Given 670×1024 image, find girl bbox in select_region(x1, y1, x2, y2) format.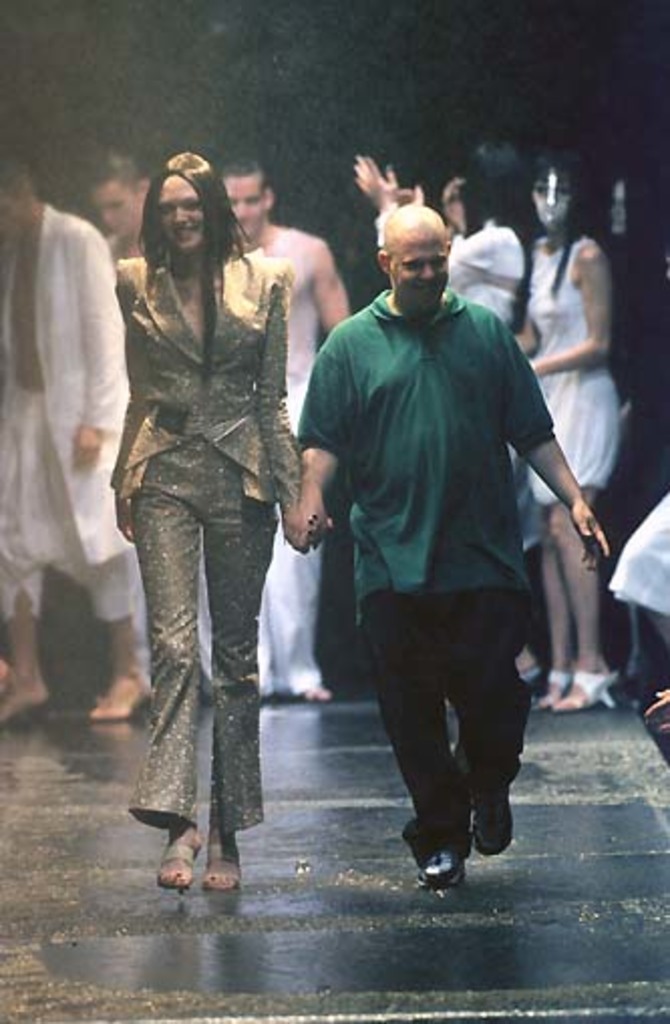
select_region(513, 151, 622, 712).
